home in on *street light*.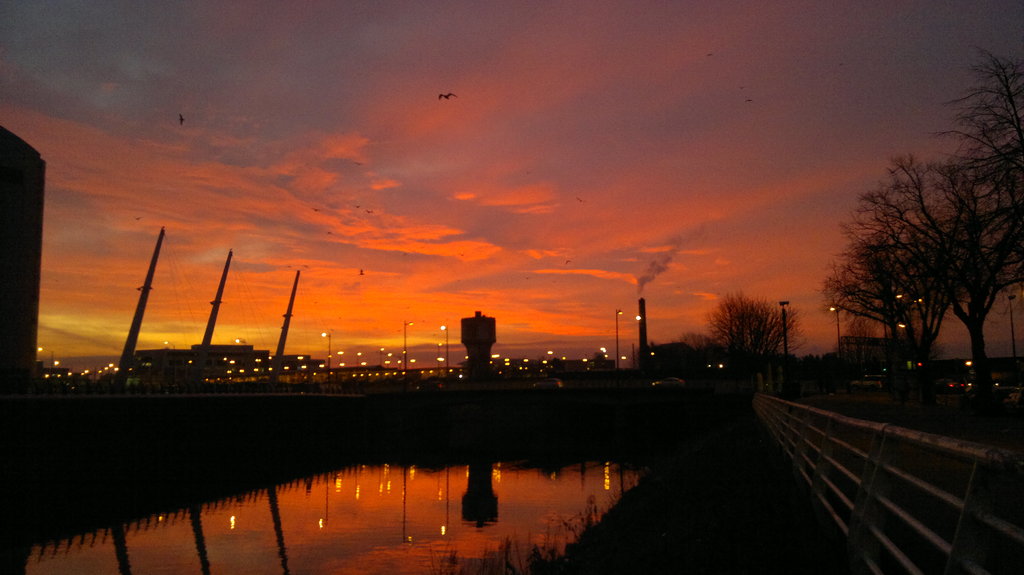
Homed in at x1=401 y1=318 x2=417 y2=379.
